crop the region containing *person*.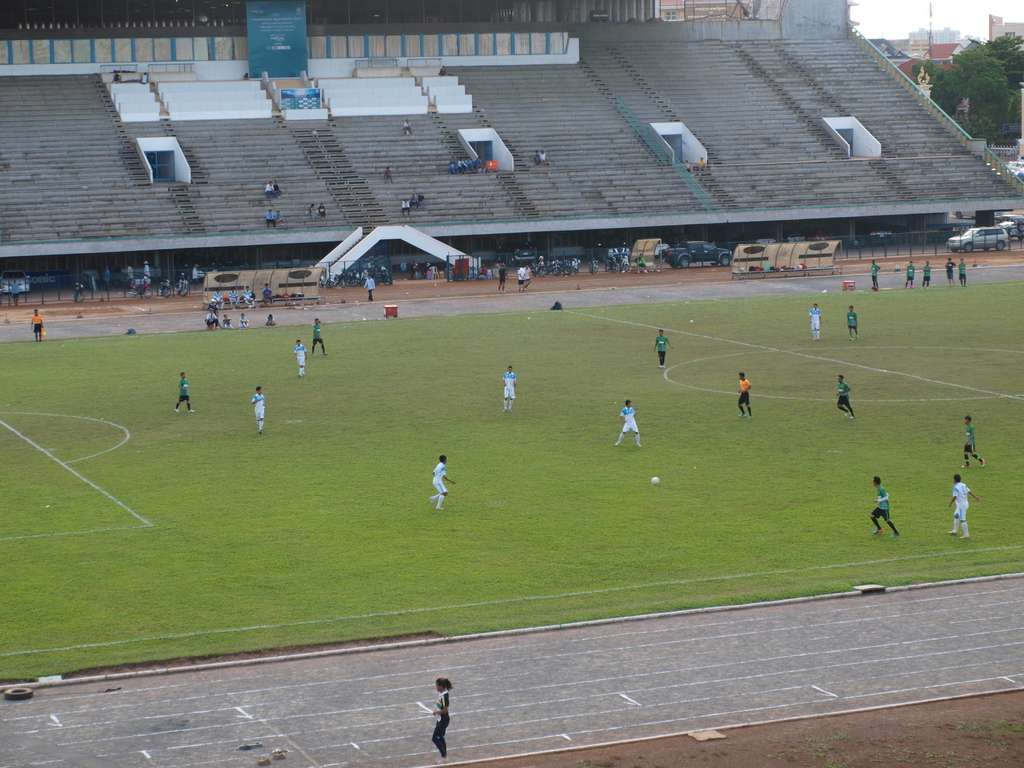
Crop region: pyautogui.locateOnScreen(29, 307, 45, 345).
